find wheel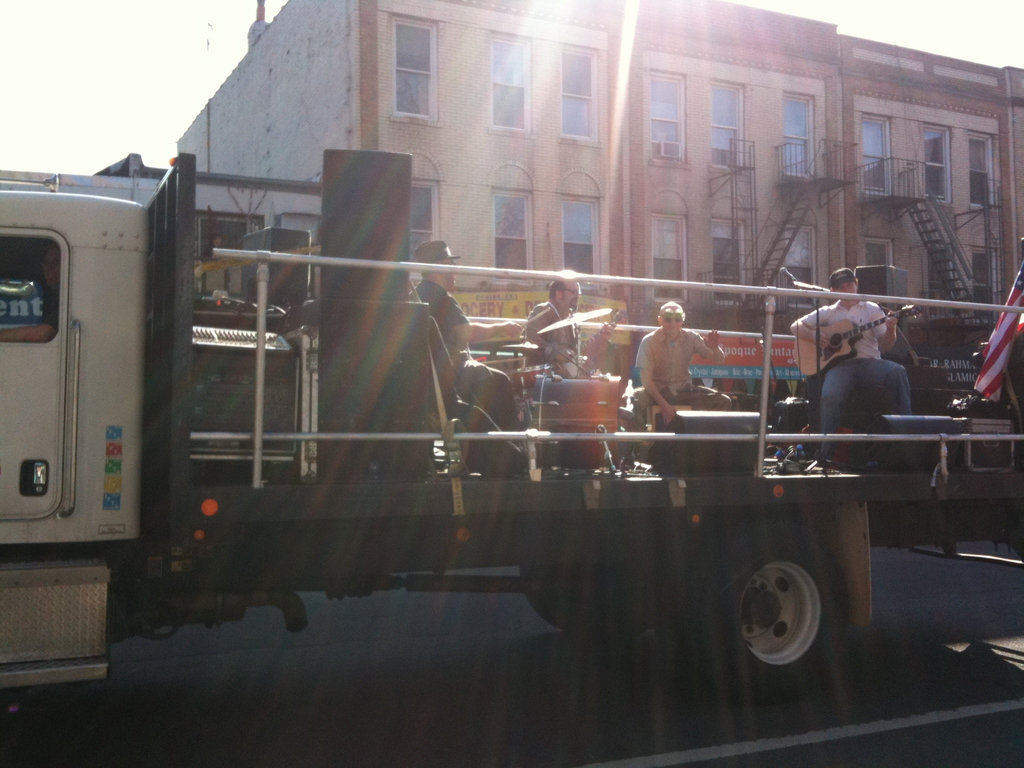
{"left": 520, "top": 561, "right": 647, "bottom": 637}
